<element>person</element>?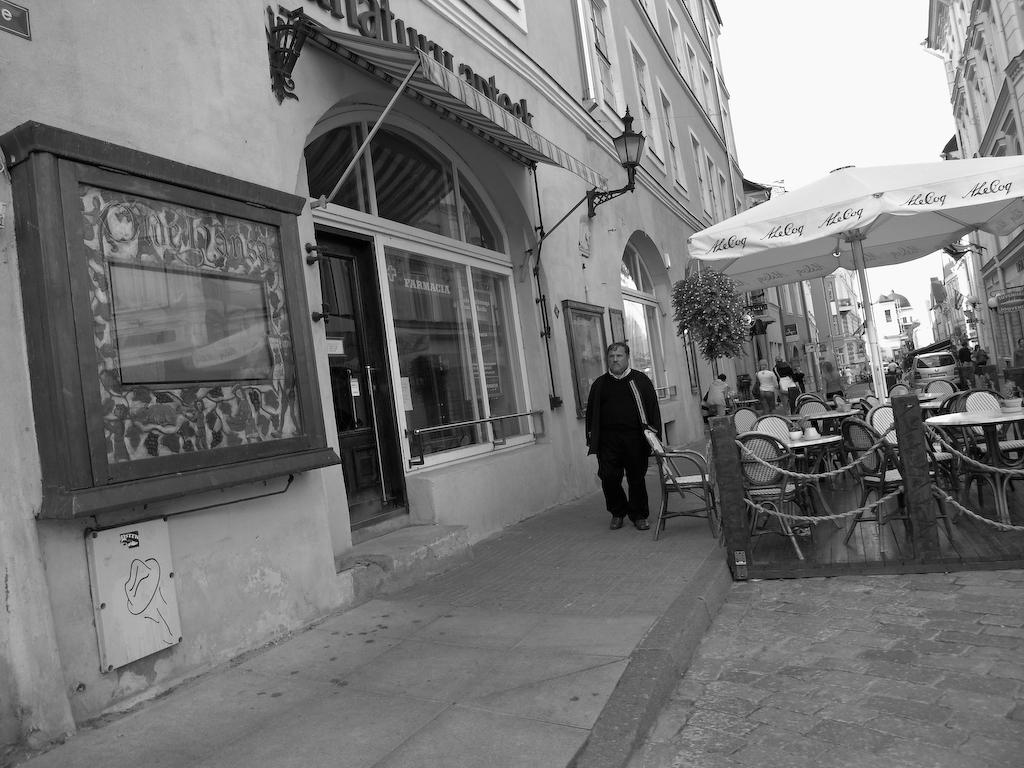
bbox=(701, 373, 727, 417)
